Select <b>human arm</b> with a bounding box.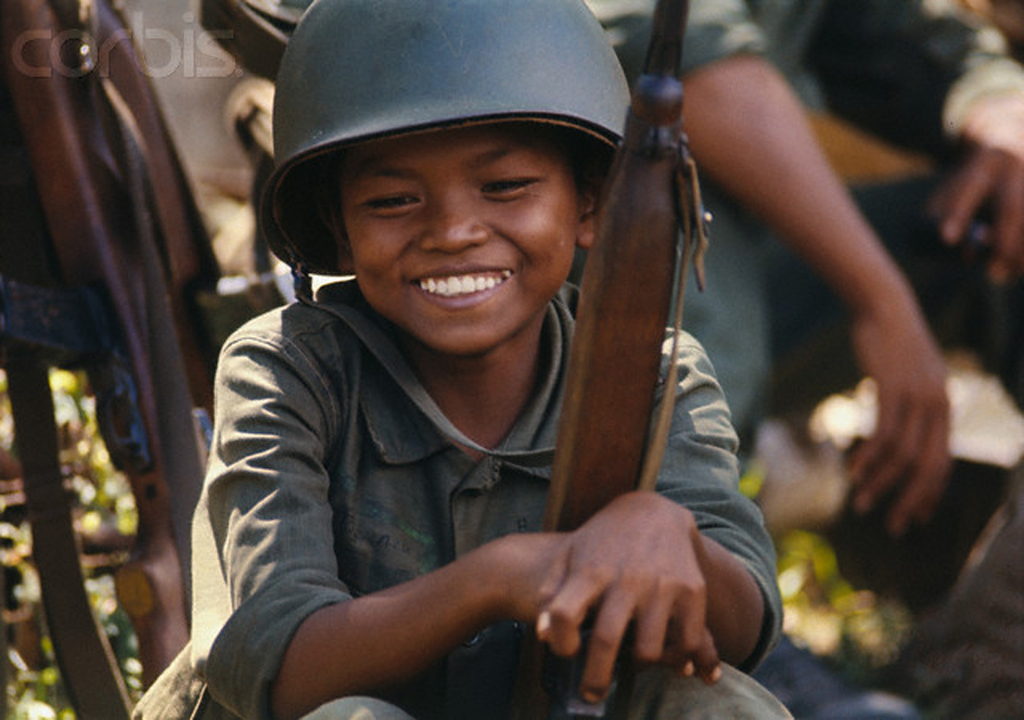
l=190, t=341, r=721, b=719.
